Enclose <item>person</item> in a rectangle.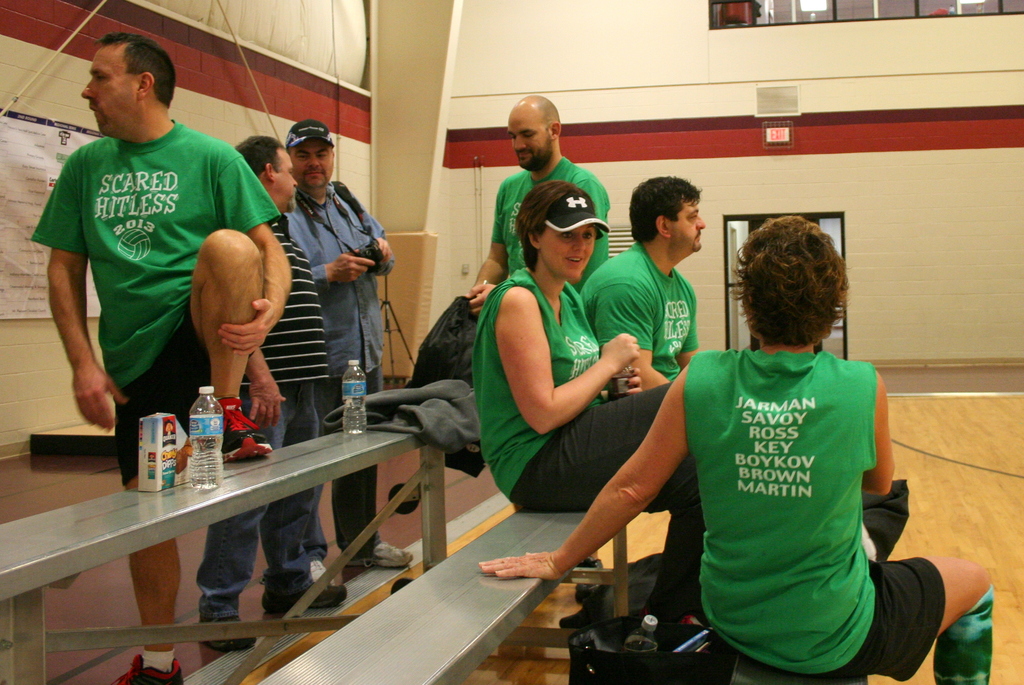
BBox(477, 214, 993, 684).
